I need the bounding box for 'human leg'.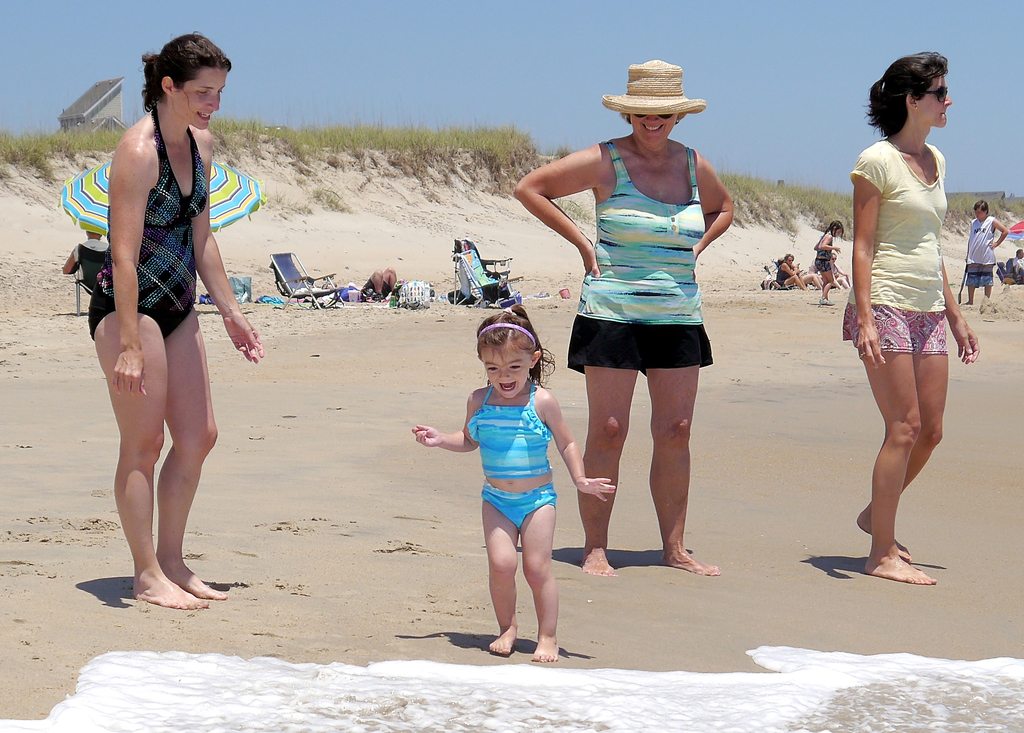
Here it is: (968,276,970,301).
